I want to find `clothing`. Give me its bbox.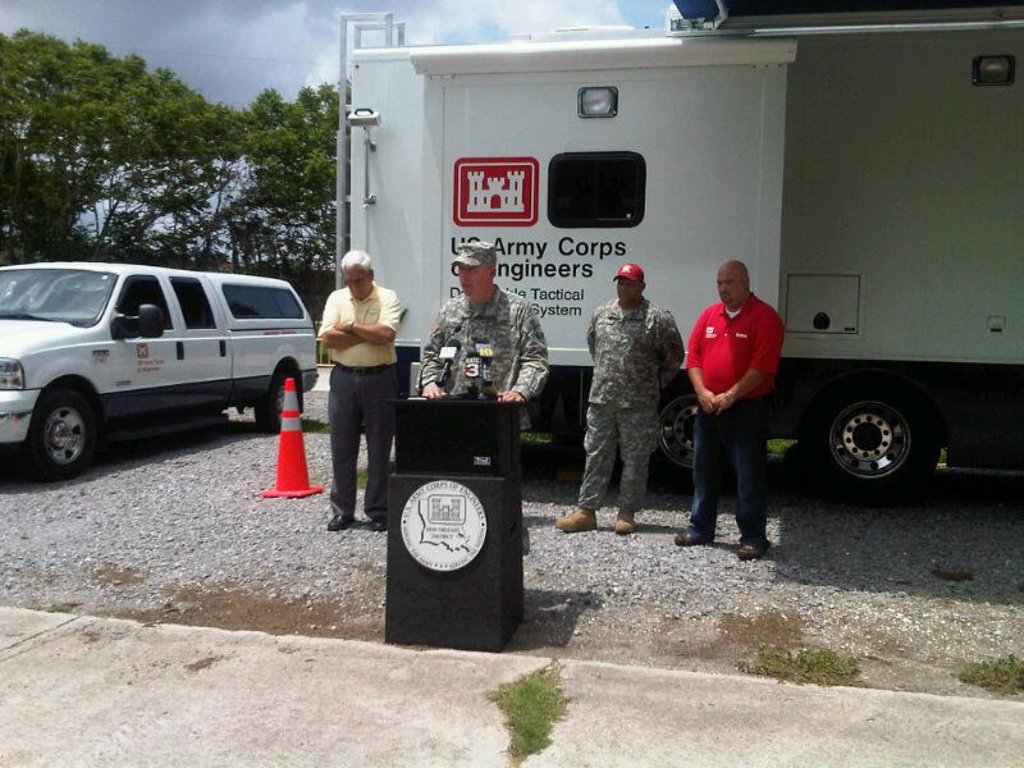
bbox(315, 273, 402, 517).
